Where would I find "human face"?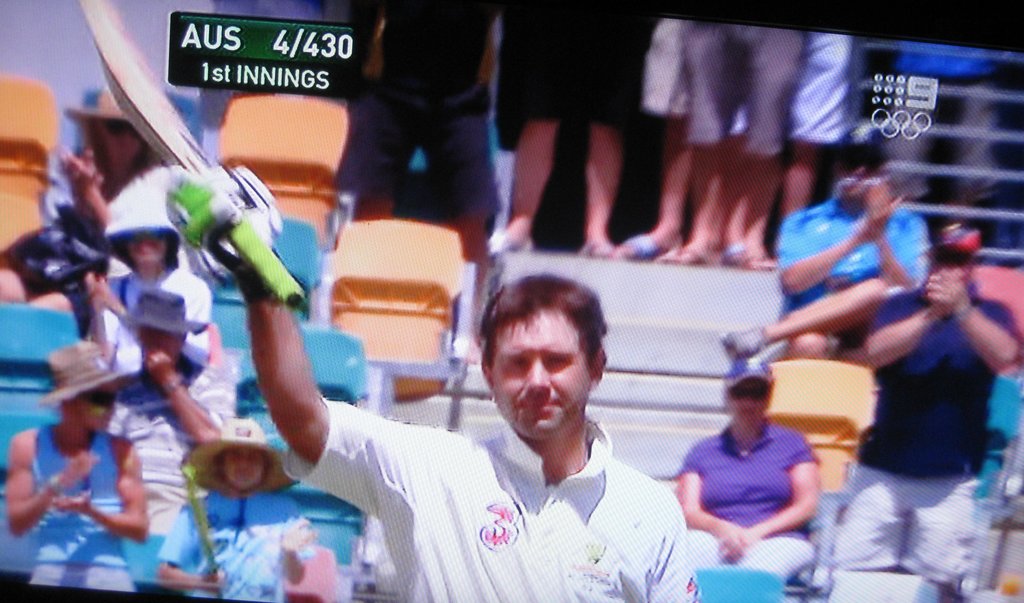
At (x1=729, y1=385, x2=769, y2=428).
